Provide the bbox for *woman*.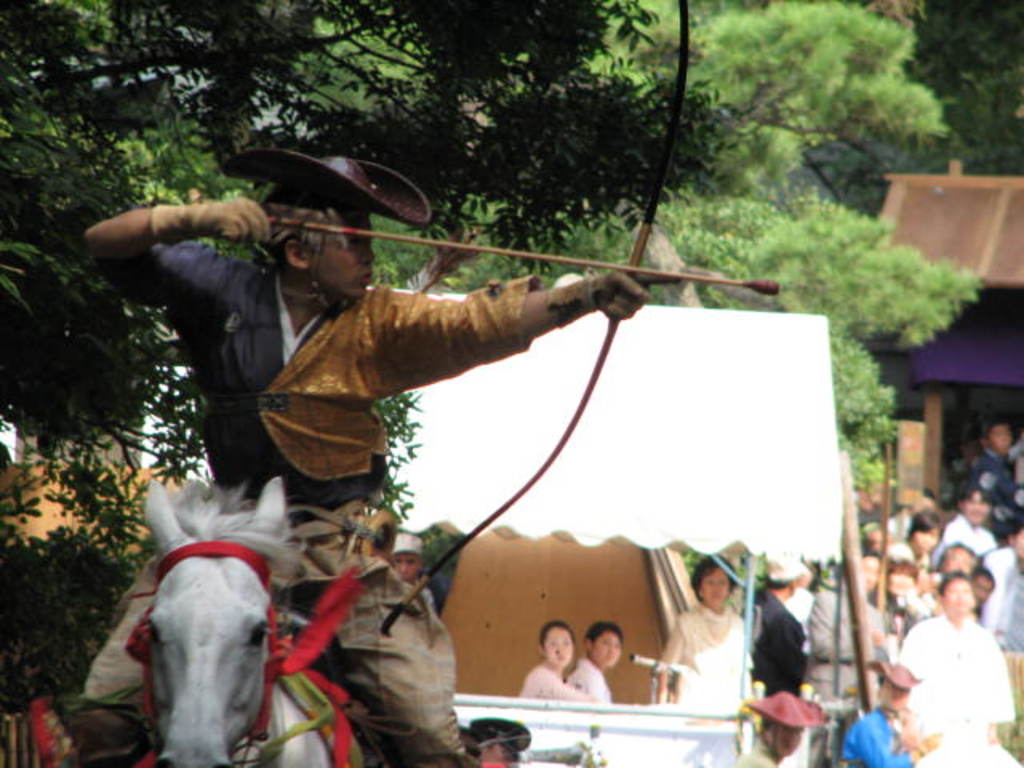
891, 502, 942, 570.
